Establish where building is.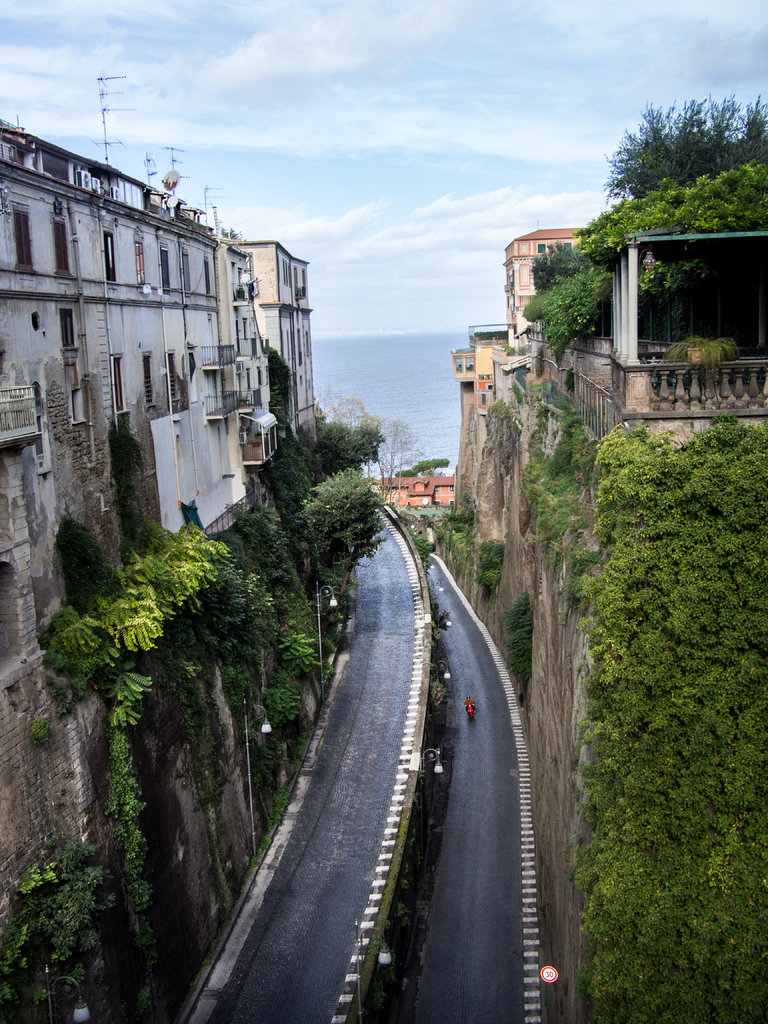
Established at 1/80/311/1018.
